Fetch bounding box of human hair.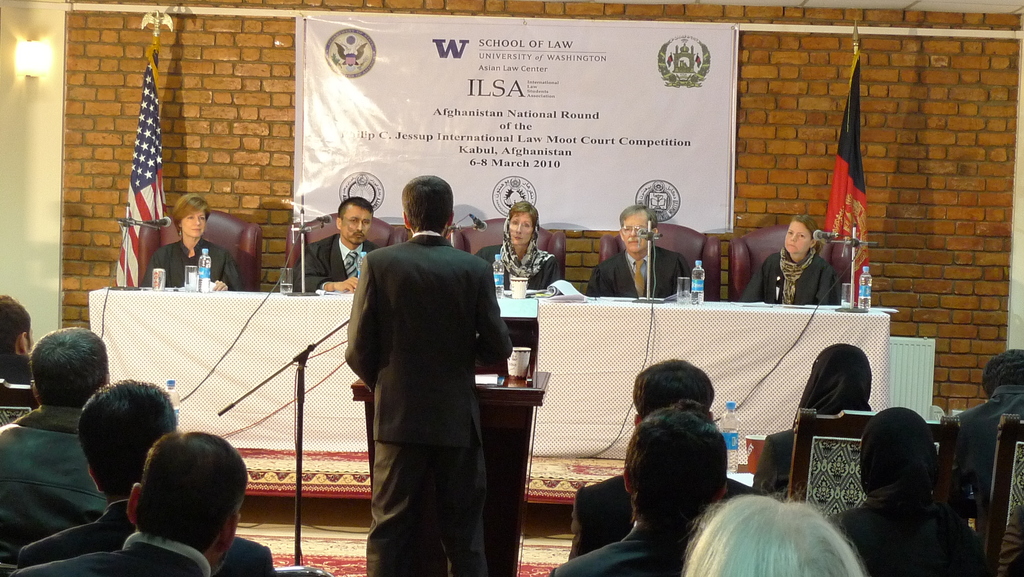
Bbox: <bbox>76, 373, 182, 504</bbox>.
